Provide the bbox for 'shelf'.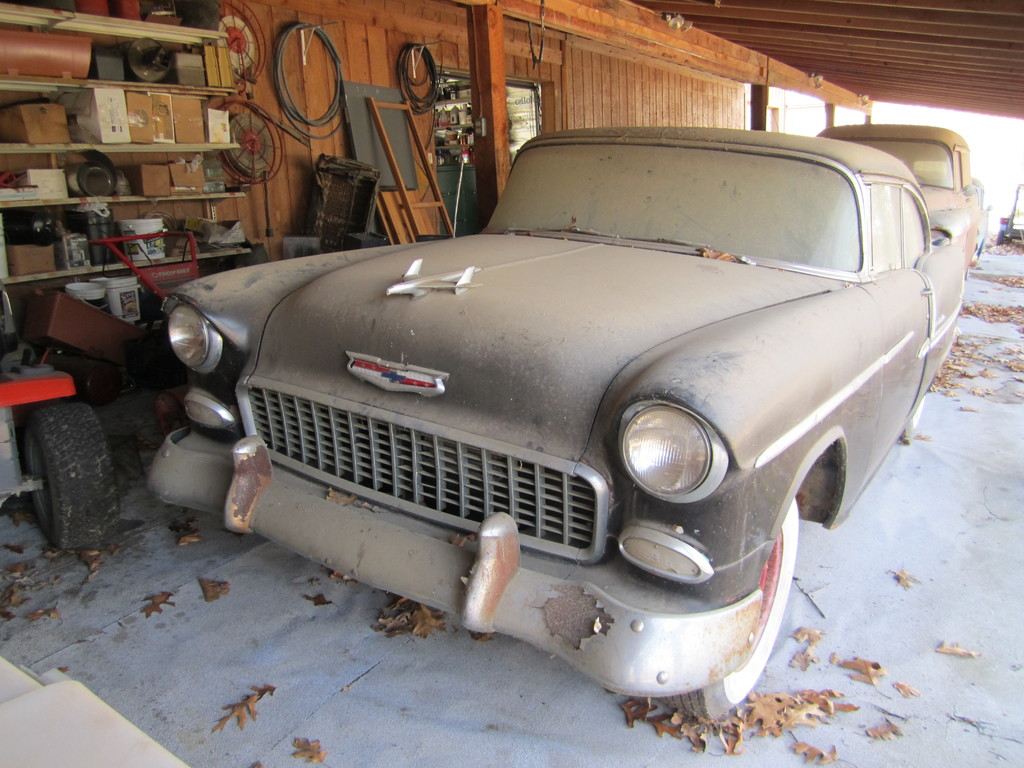
(0, 141, 248, 205).
